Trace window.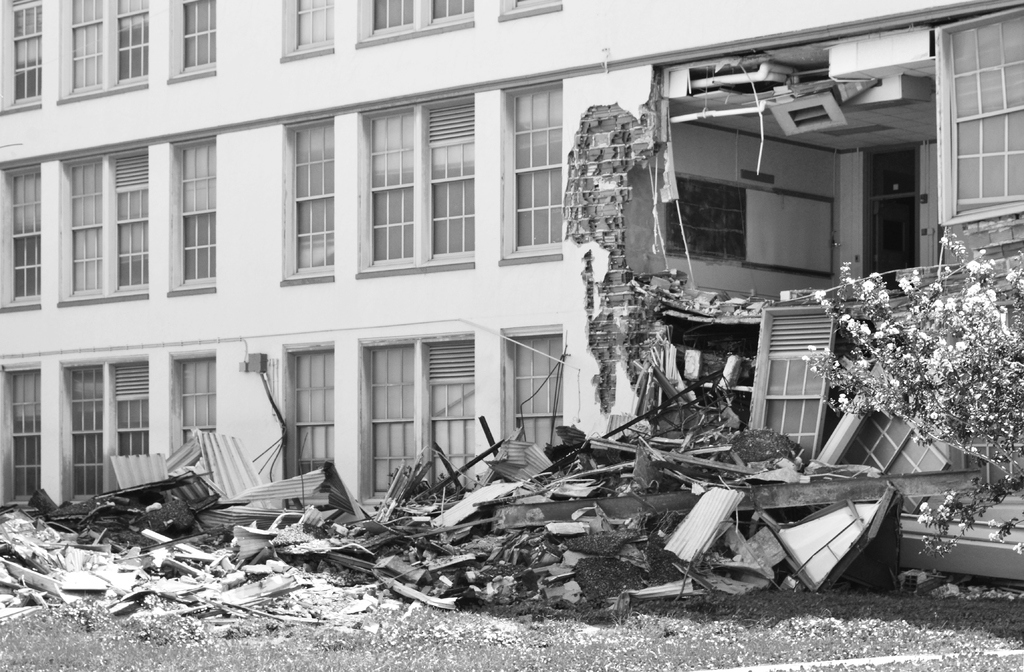
Traced to [left=164, top=0, right=220, bottom=89].
